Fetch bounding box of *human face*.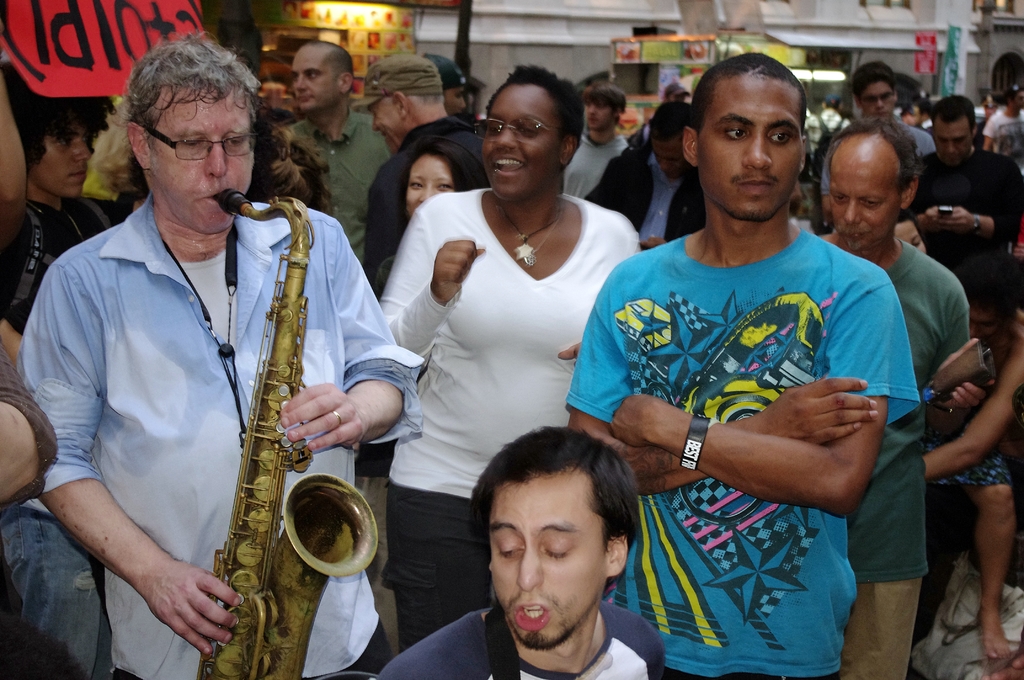
Bbox: l=408, t=157, r=450, b=215.
